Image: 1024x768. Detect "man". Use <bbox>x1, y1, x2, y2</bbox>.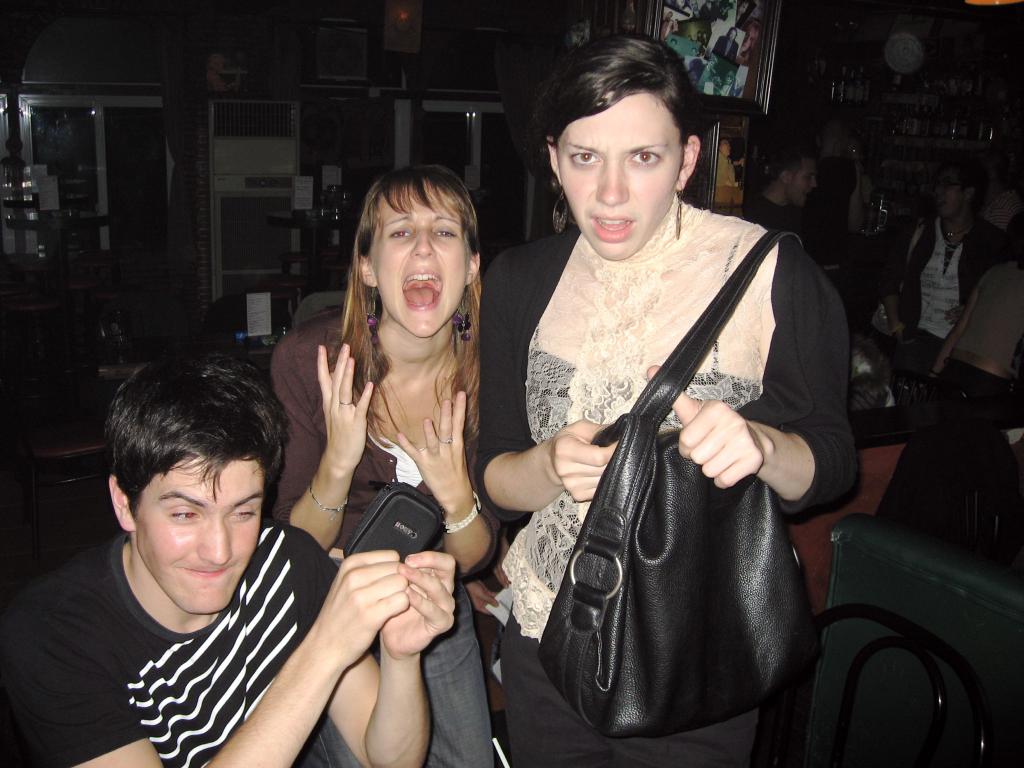
<bbox>713, 142, 744, 188</bbox>.
